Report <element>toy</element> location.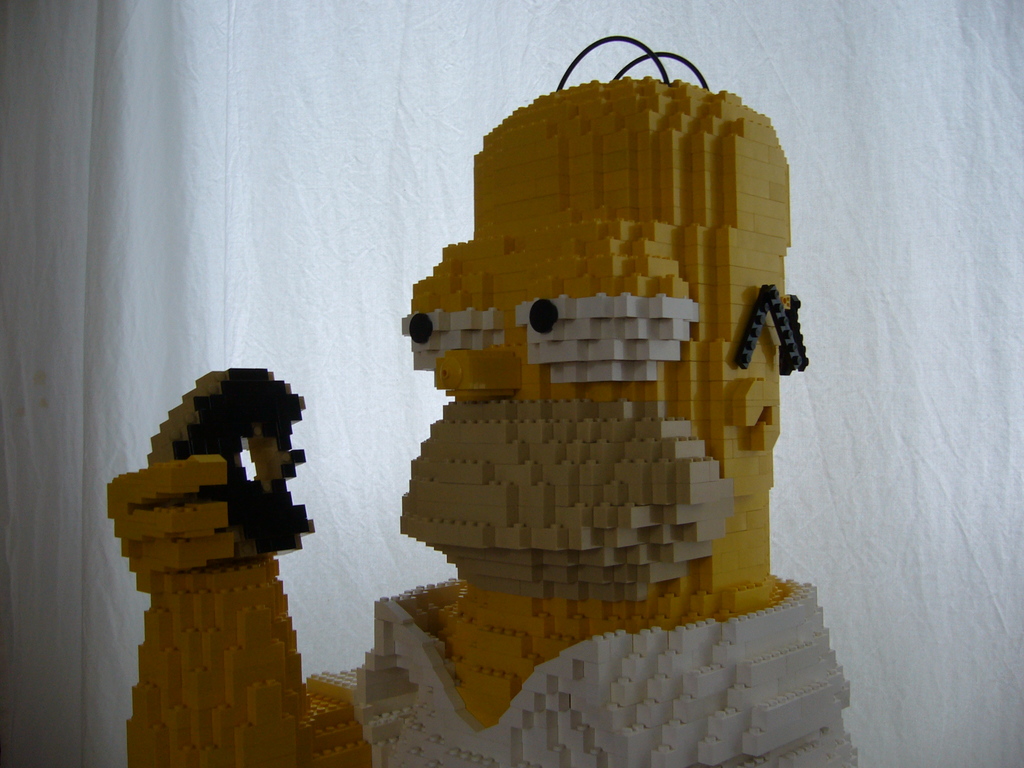
Report: [x1=103, y1=36, x2=861, y2=767].
